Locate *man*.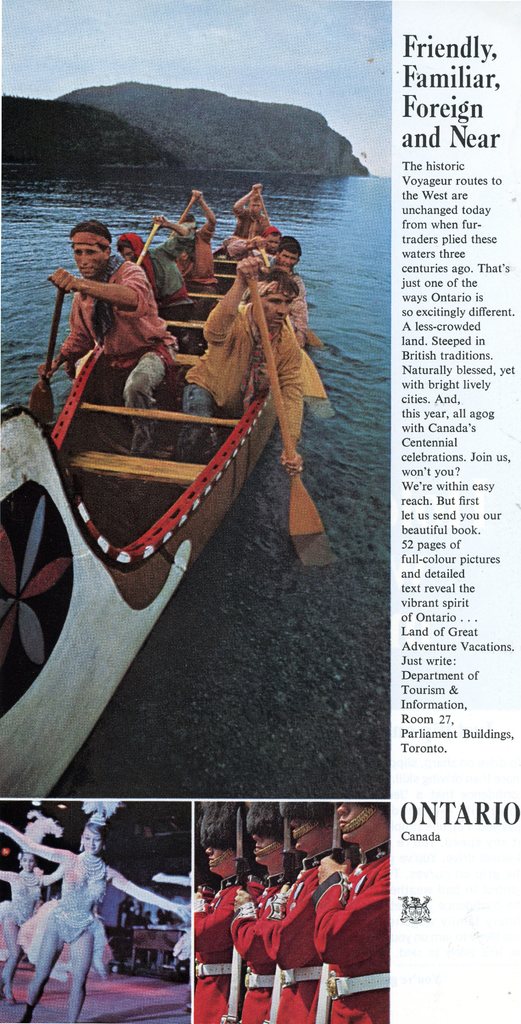
Bounding box: Rect(34, 220, 175, 454).
